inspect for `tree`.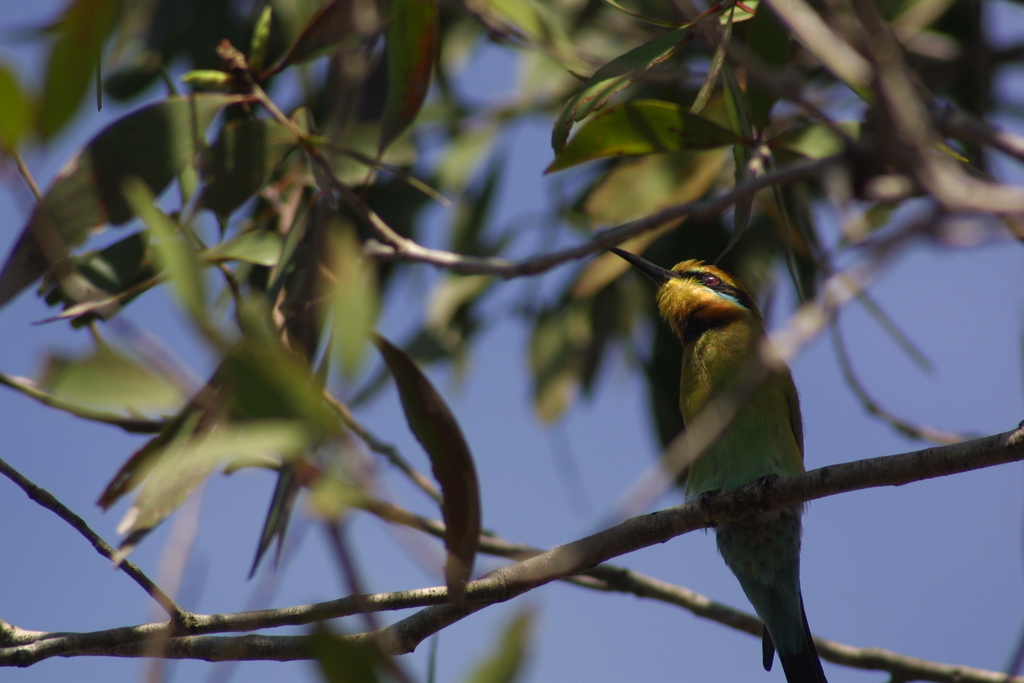
Inspection: {"x1": 0, "y1": 0, "x2": 1023, "y2": 682}.
